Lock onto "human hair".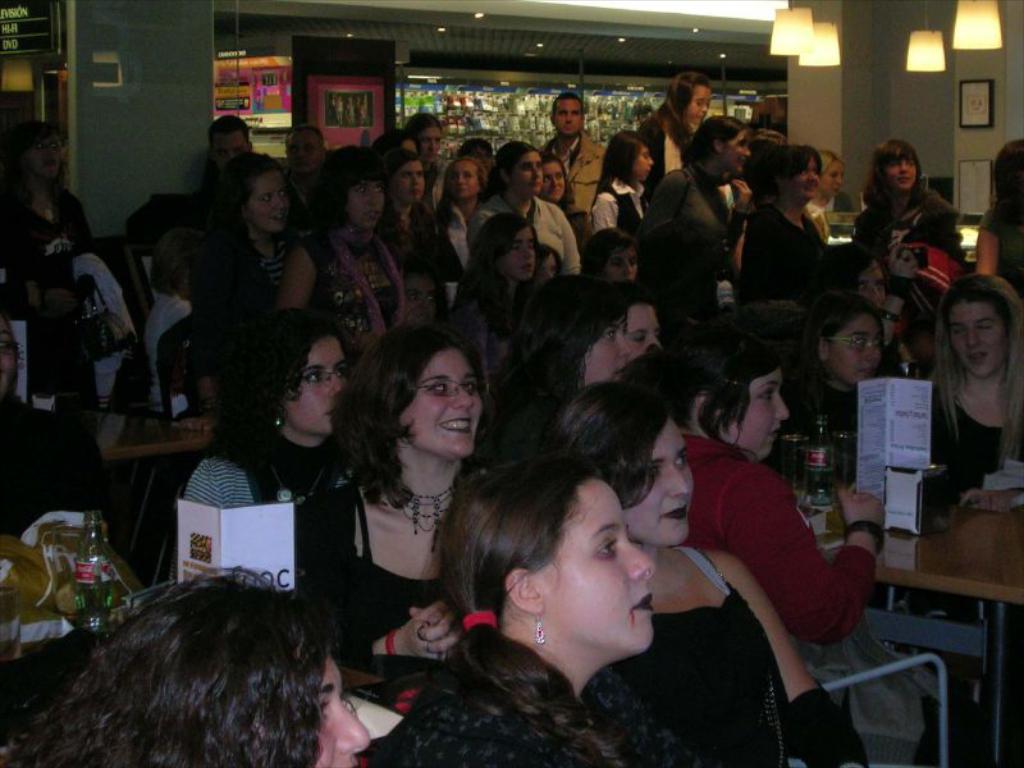
Locked: [589,127,649,215].
